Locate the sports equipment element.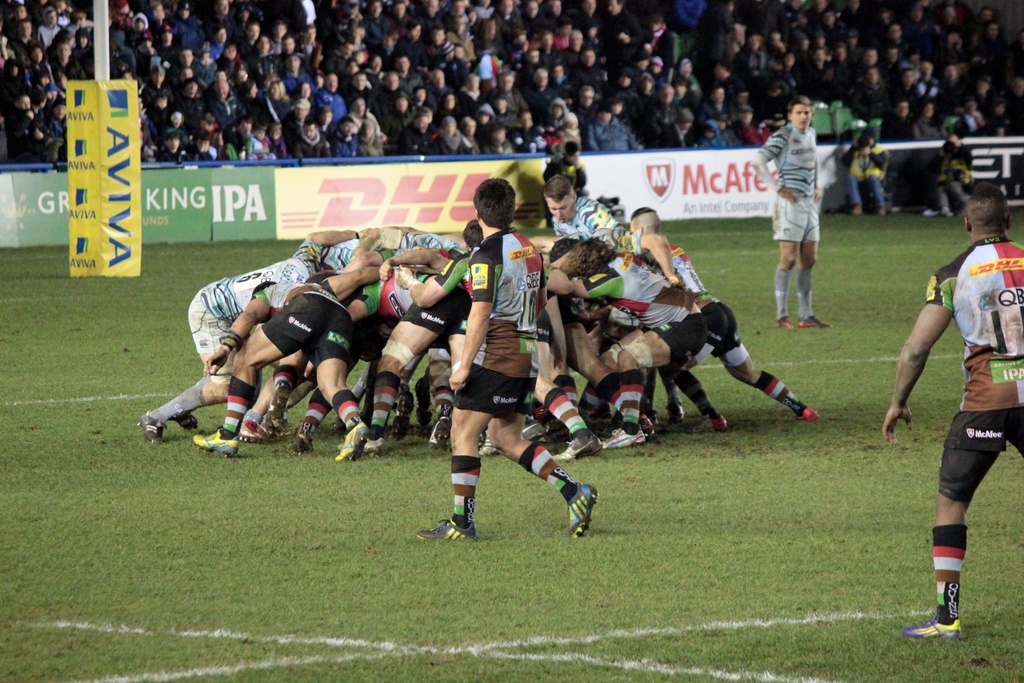
Element bbox: bbox=[417, 519, 479, 548].
